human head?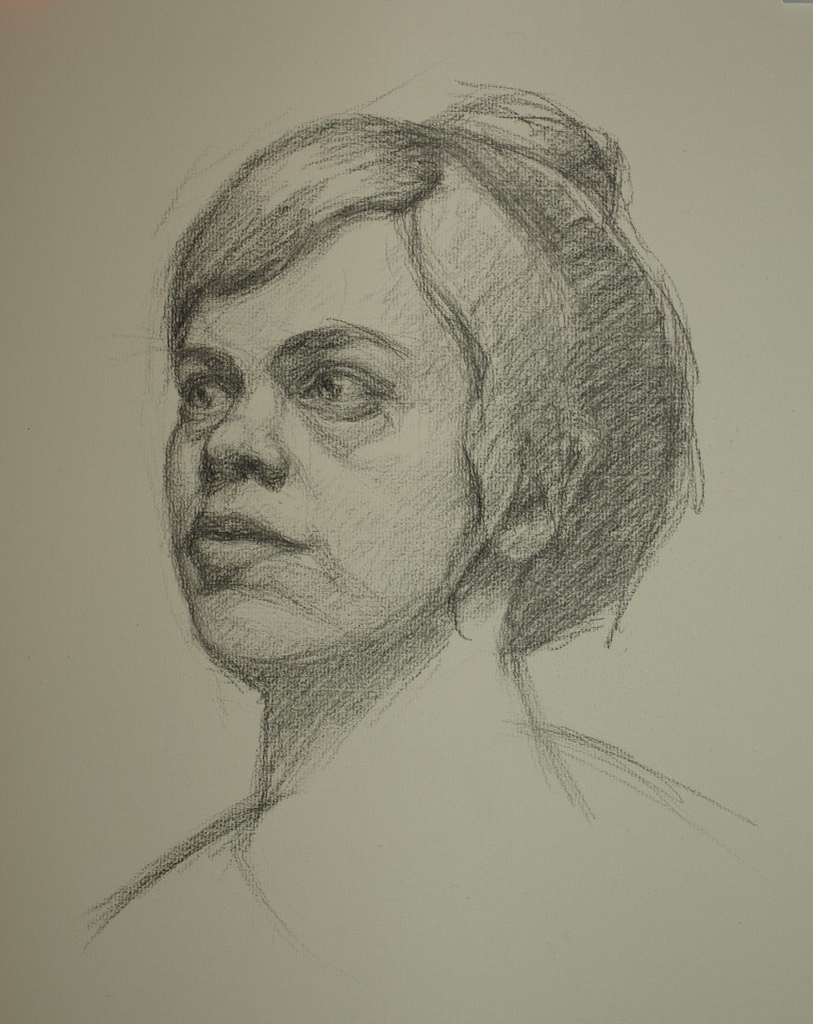
crop(141, 108, 679, 735)
